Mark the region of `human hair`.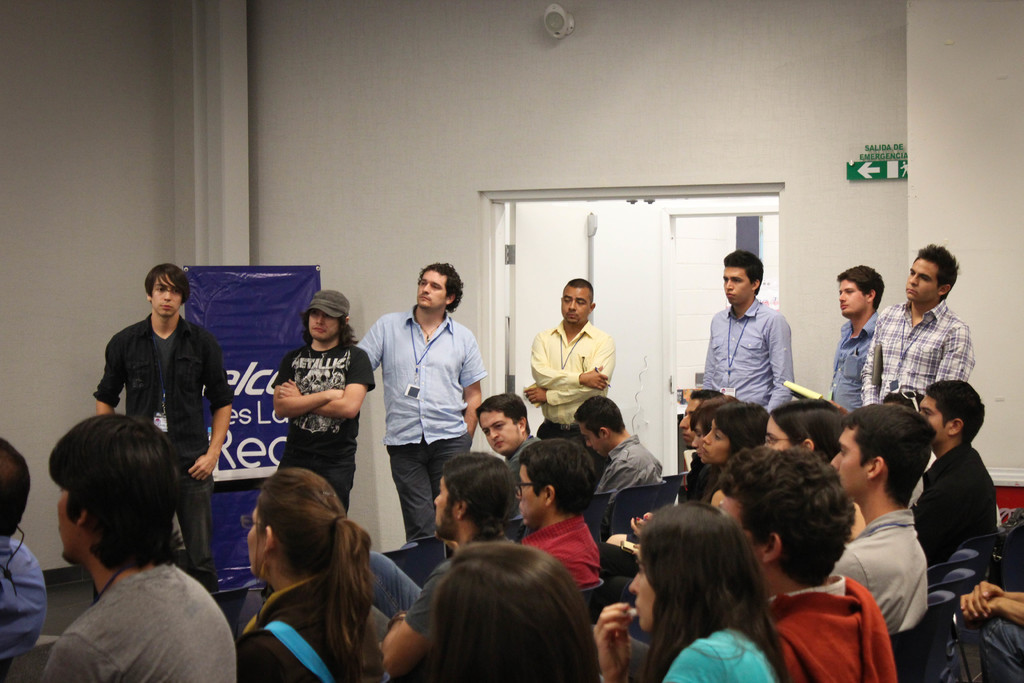
Region: [left=836, top=262, right=885, bottom=311].
